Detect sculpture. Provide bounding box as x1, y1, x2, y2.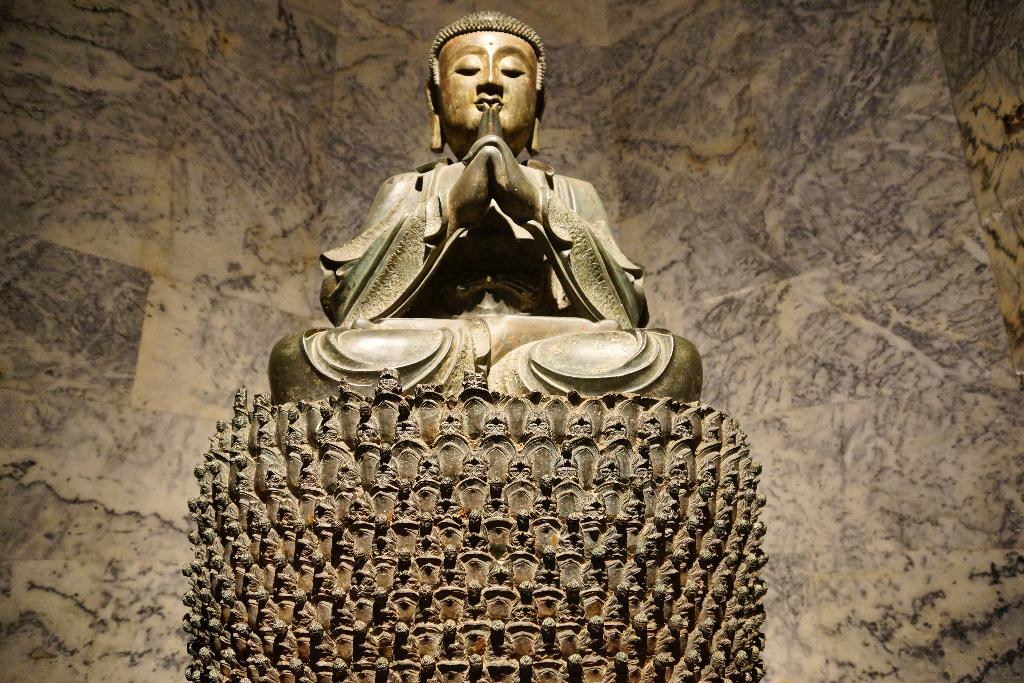
722, 620, 735, 652.
